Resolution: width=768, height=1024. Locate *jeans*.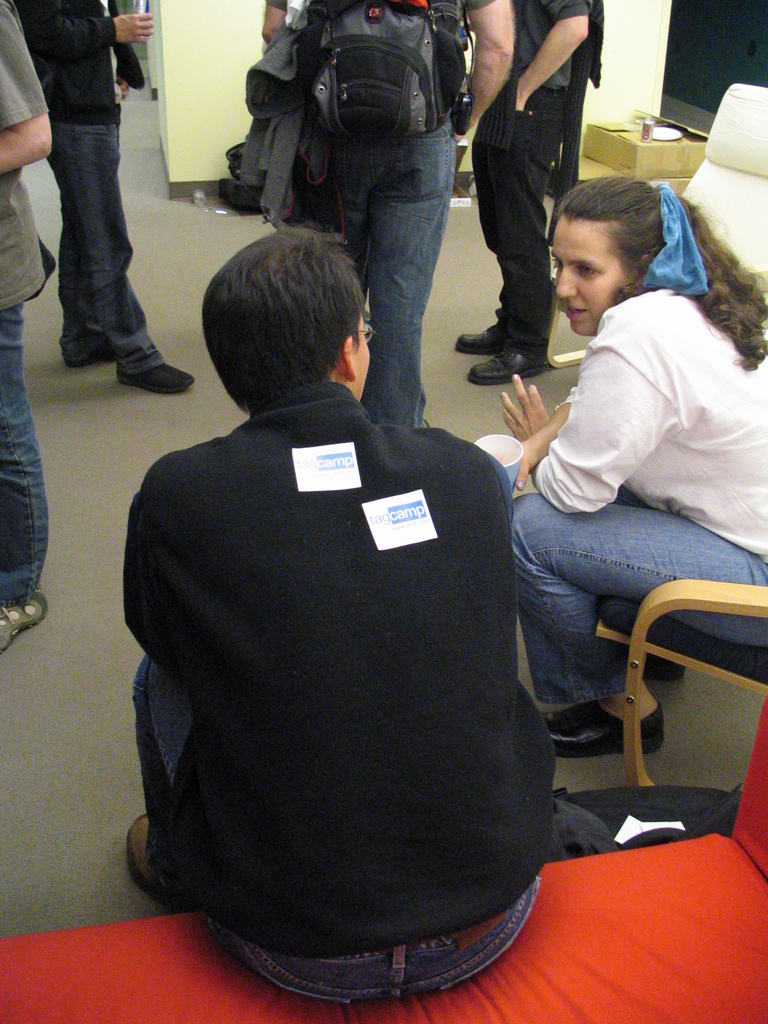
rect(443, 90, 562, 351).
